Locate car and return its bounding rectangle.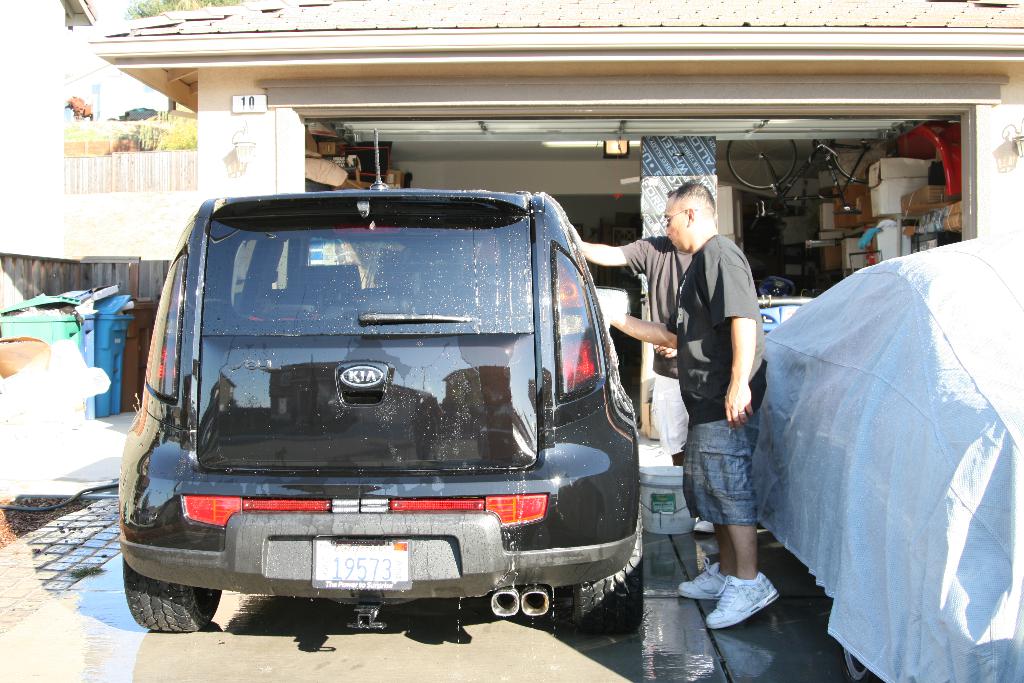
pyautogui.locateOnScreen(115, 128, 644, 635).
